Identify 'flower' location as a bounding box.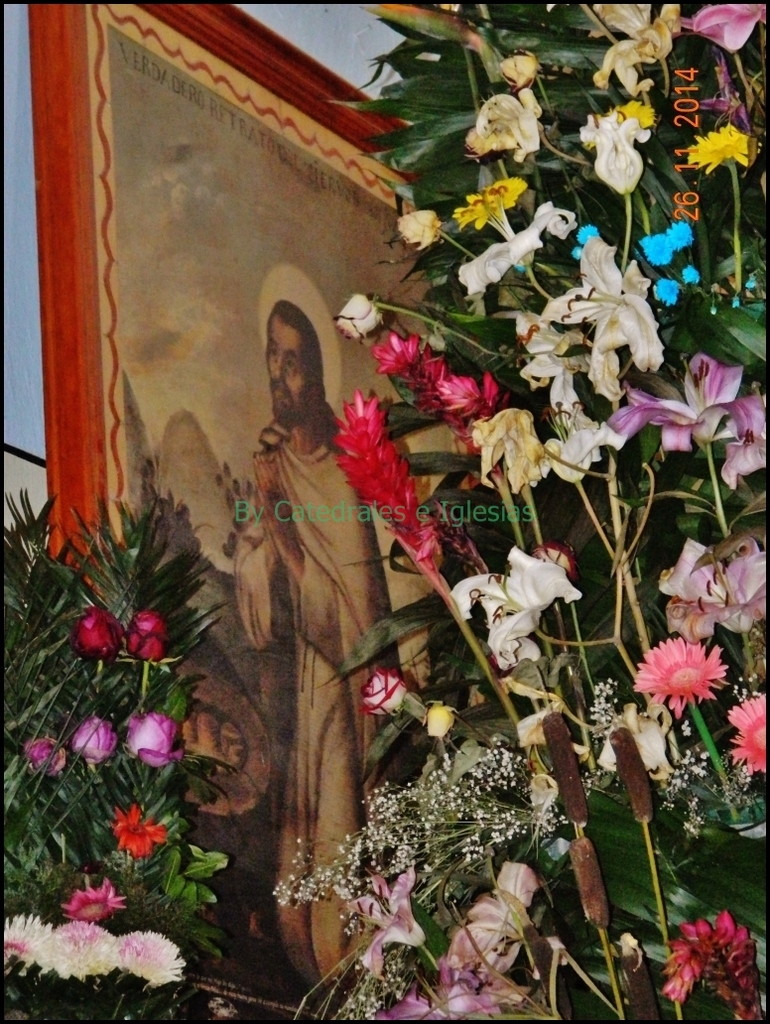
left=111, top=925, right=190, bottom=988.
